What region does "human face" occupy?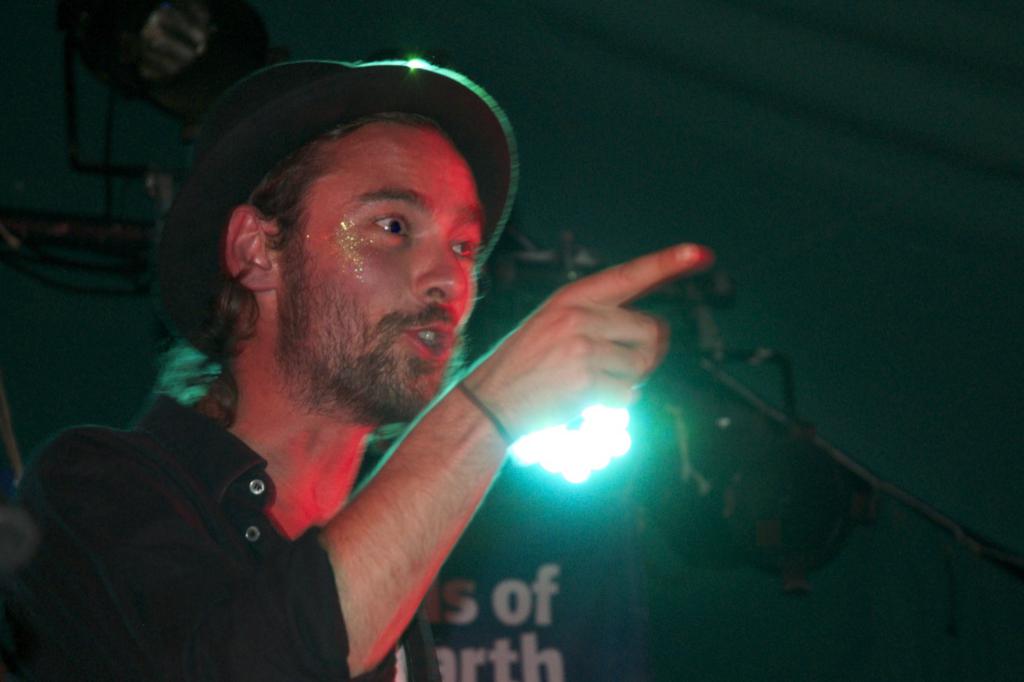
locate(278, 125, 483, 420).
